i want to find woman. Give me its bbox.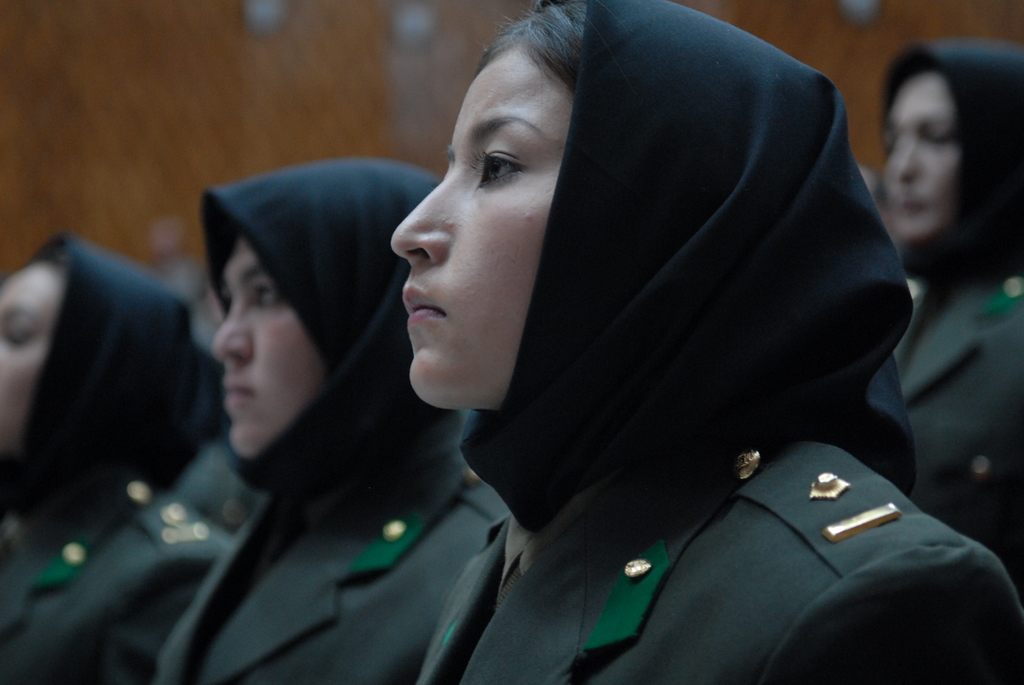
Rect(149, 156, 507, 684).
